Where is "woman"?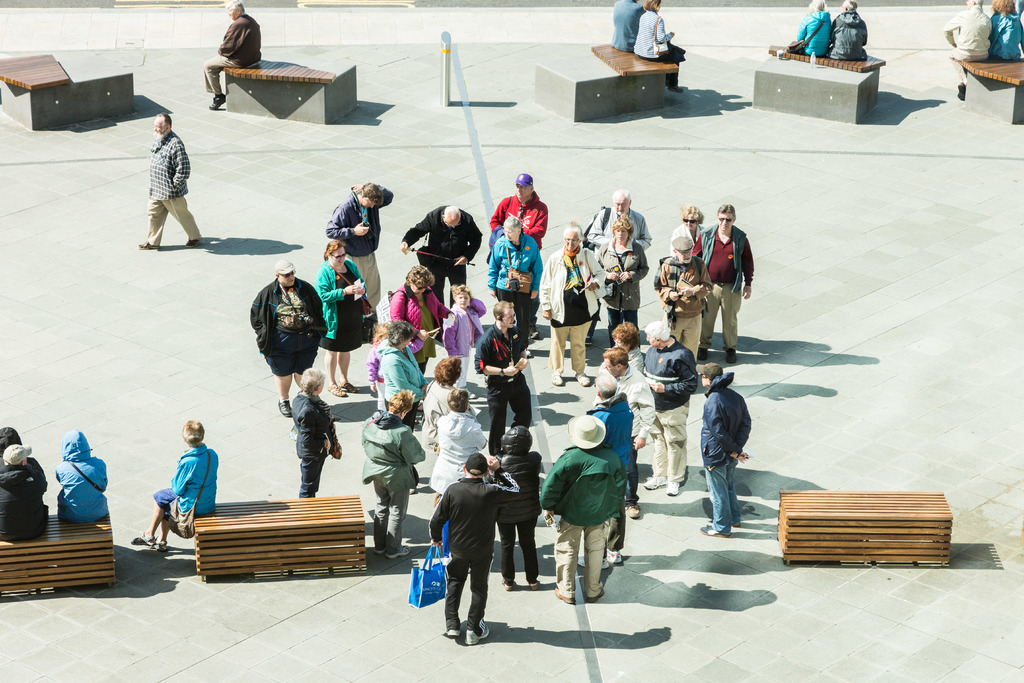
box(432, 391, 491, 495).
